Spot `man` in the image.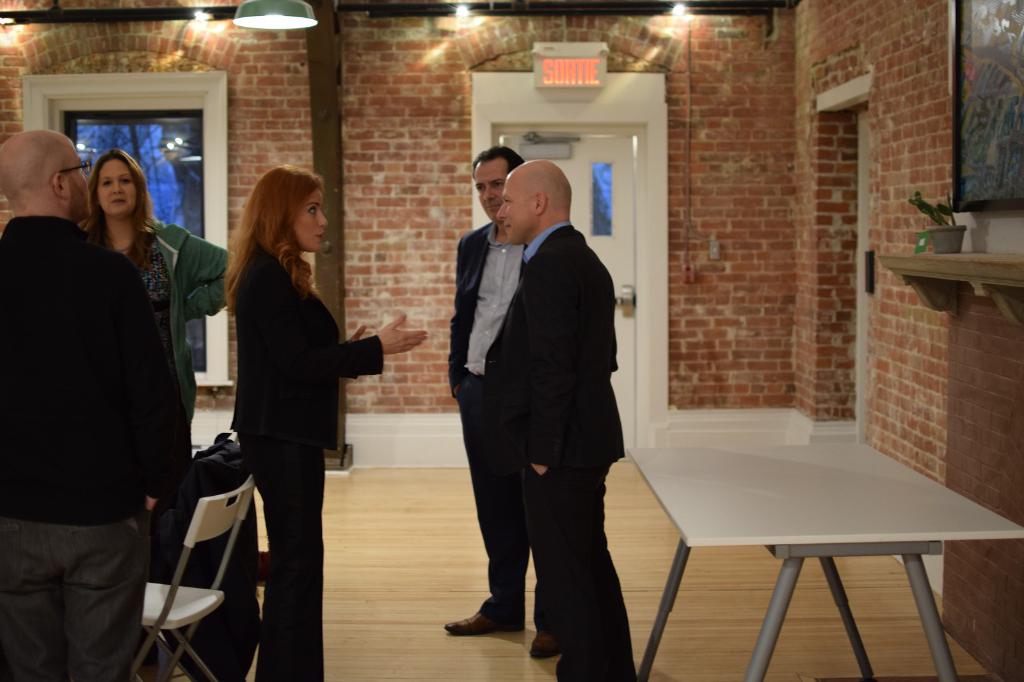
`man` found at select_region(448, 144, 573, 660).
